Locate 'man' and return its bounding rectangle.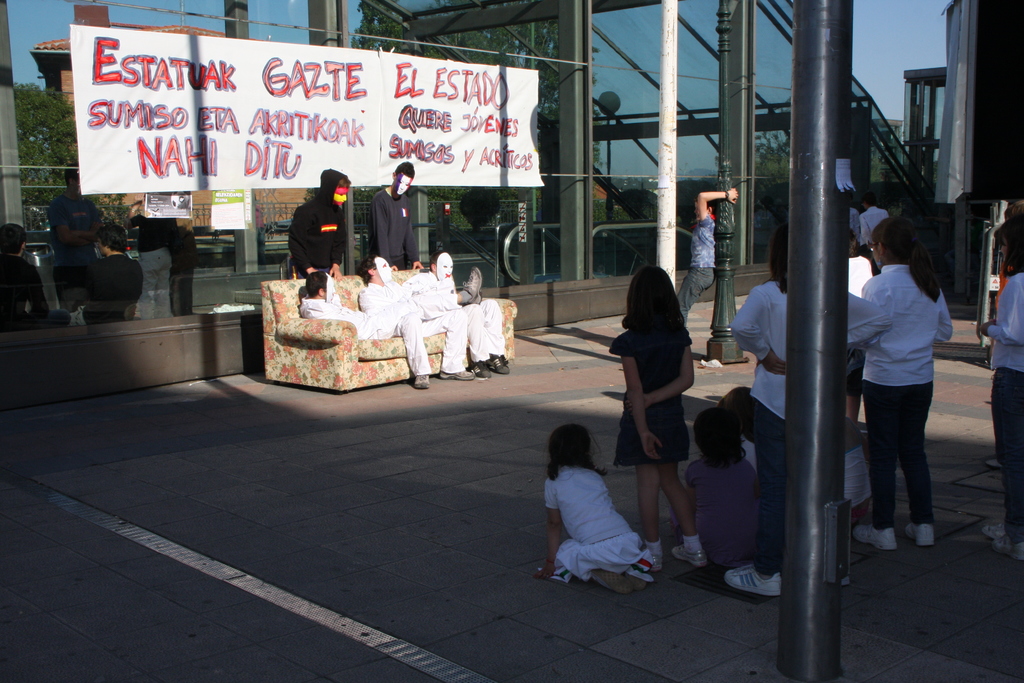
<bbox>42, 167, 110, 309</bbox>.
